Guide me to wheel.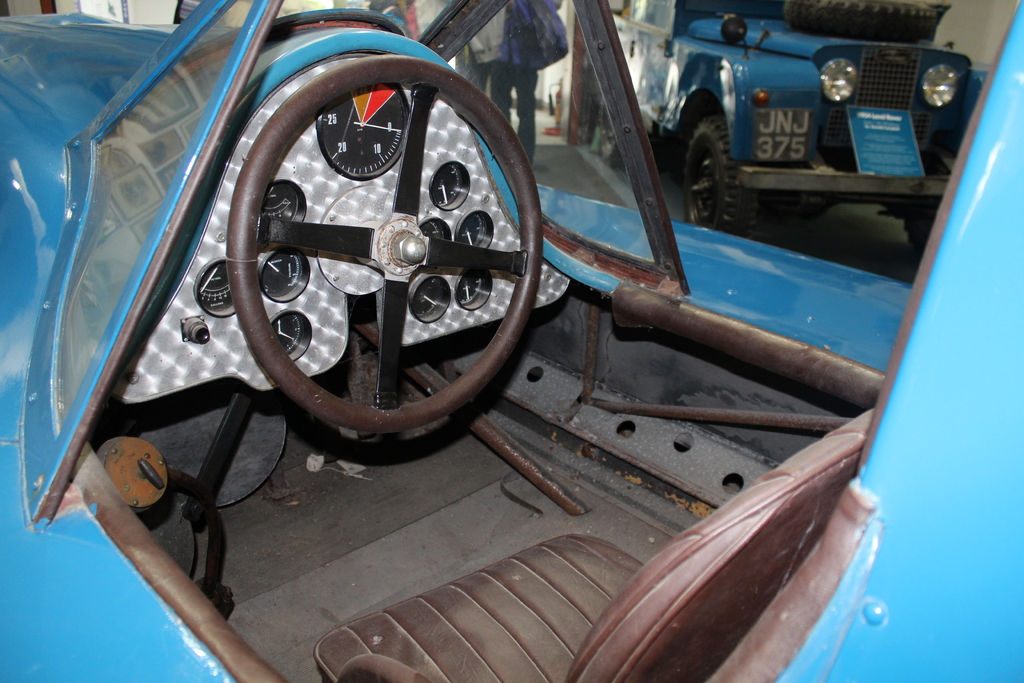
Guidance: <region>904, 206, 942, 256</region>.
